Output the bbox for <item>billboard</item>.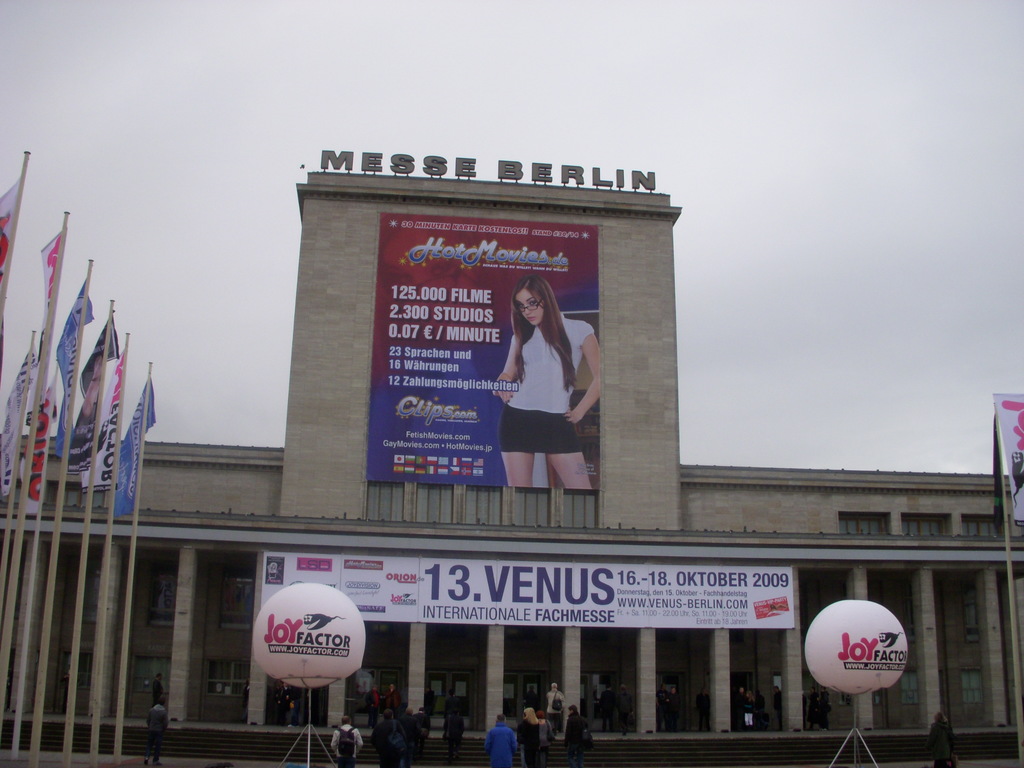
locate(371, 222, 596, 497).
